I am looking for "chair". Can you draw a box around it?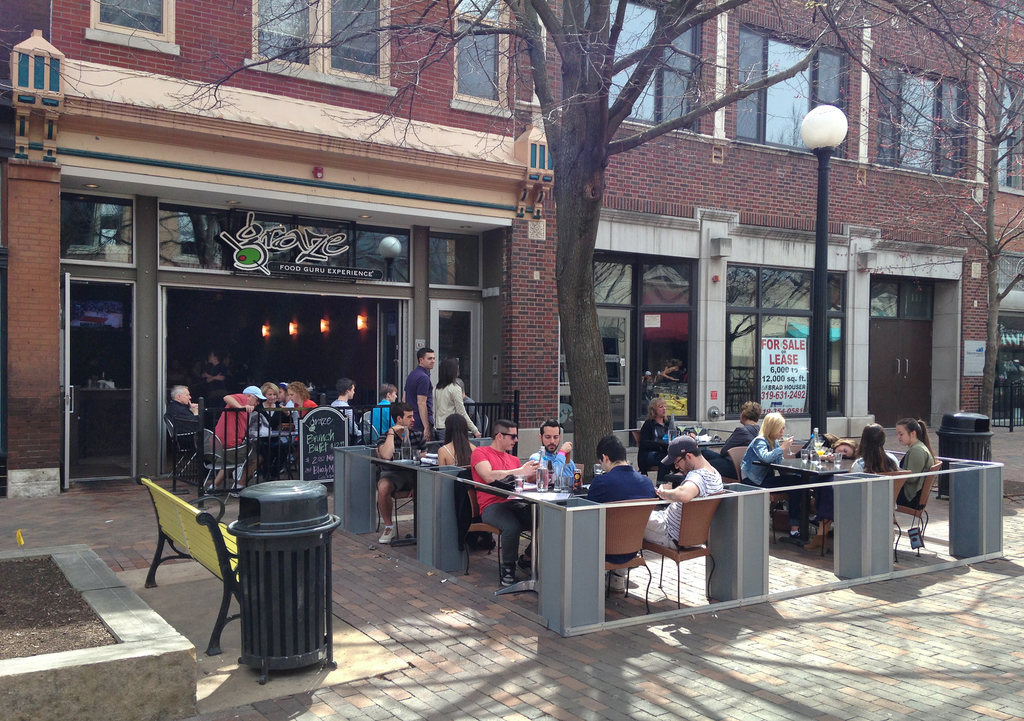
Sure, the bounding box is locate(628, 495, 732, 612).
